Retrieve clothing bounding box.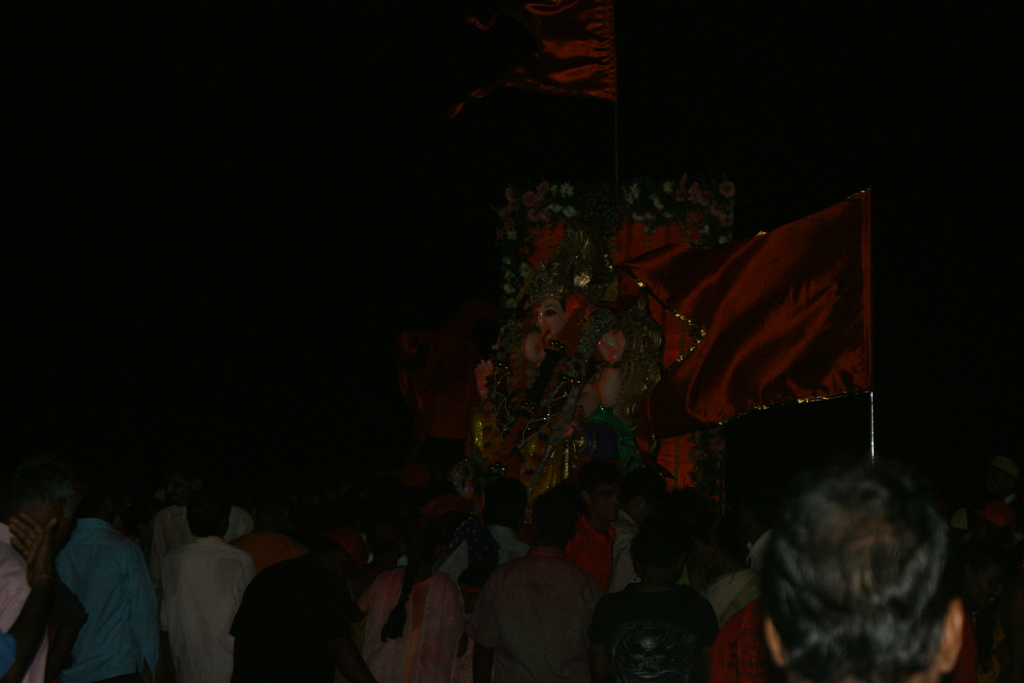
Bounding box: [222, 565, 358, 682].
